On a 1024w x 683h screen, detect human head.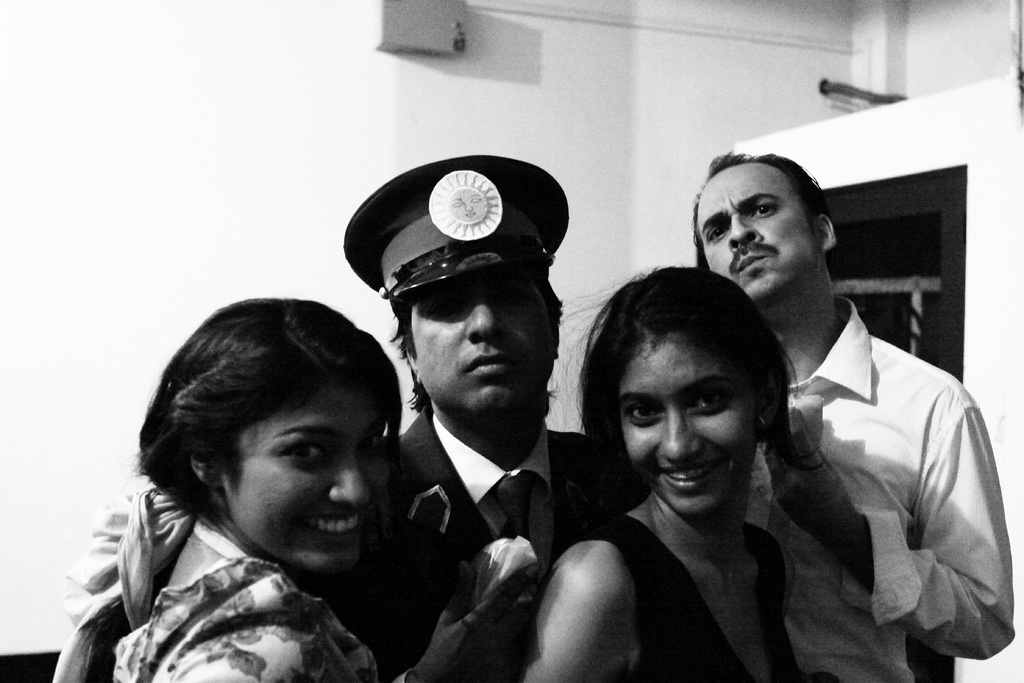
[339,150,570,433].
